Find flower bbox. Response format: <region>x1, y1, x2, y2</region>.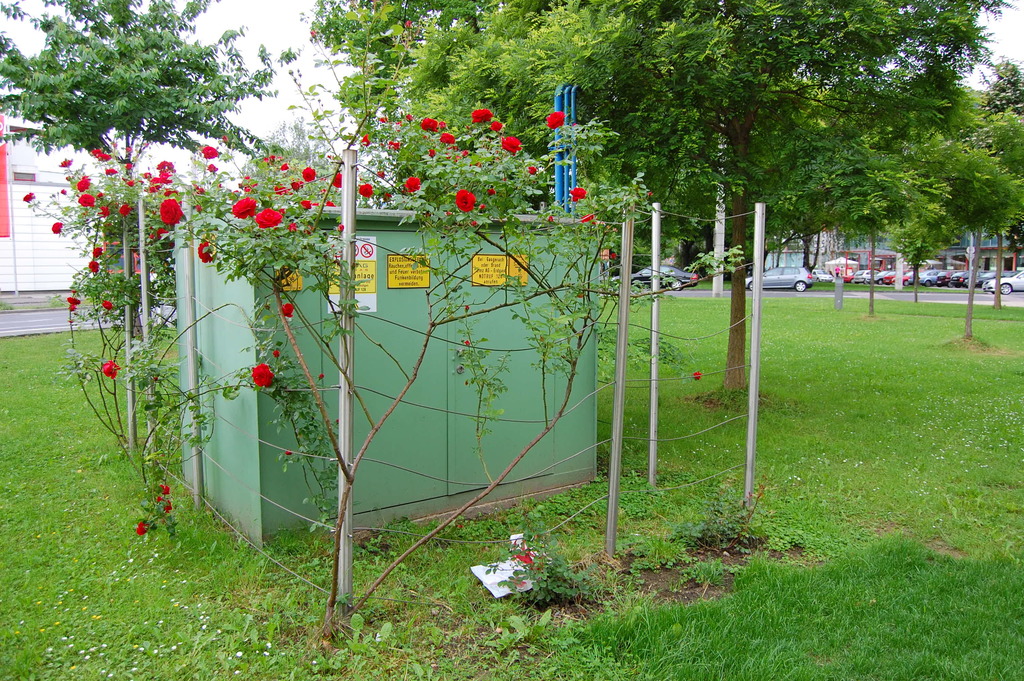
<region>205, 162, 220, 172</region>.
